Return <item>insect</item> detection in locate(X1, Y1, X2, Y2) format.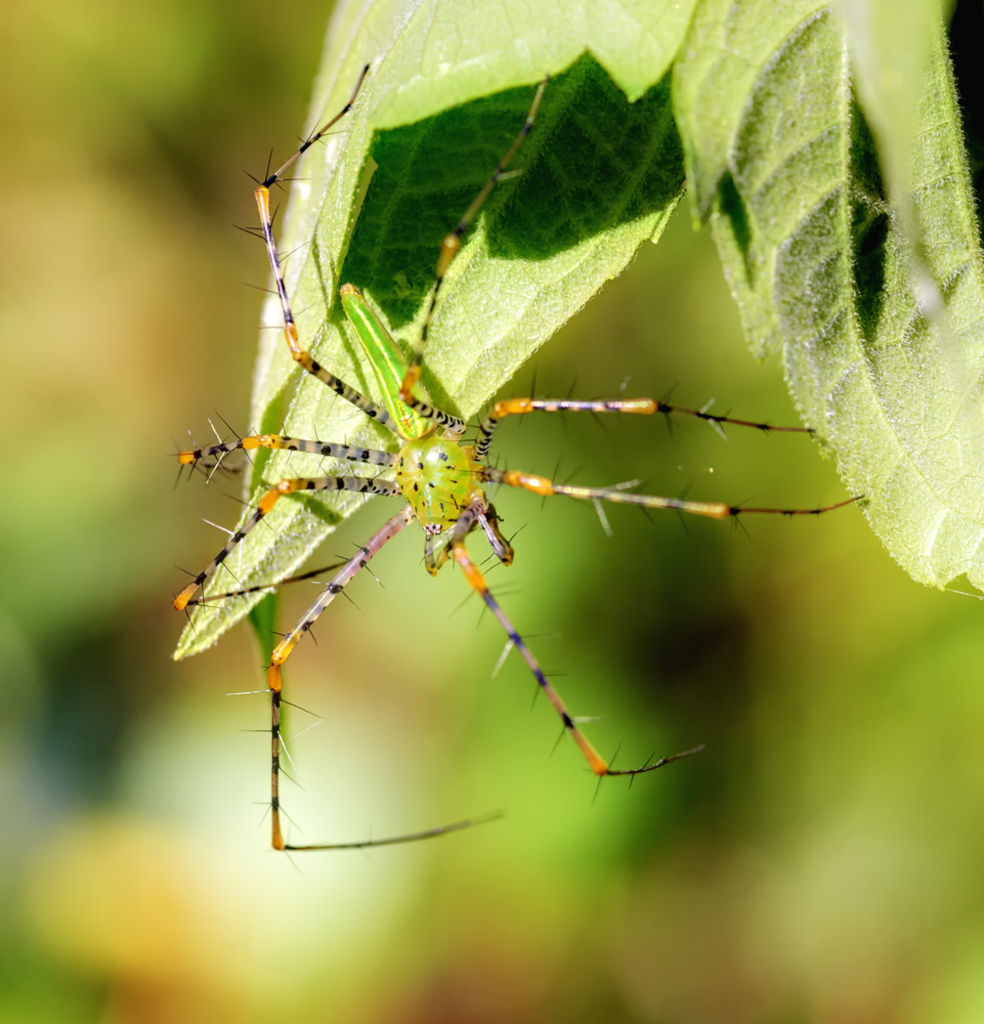
locate(172, 62, 866, 873).
